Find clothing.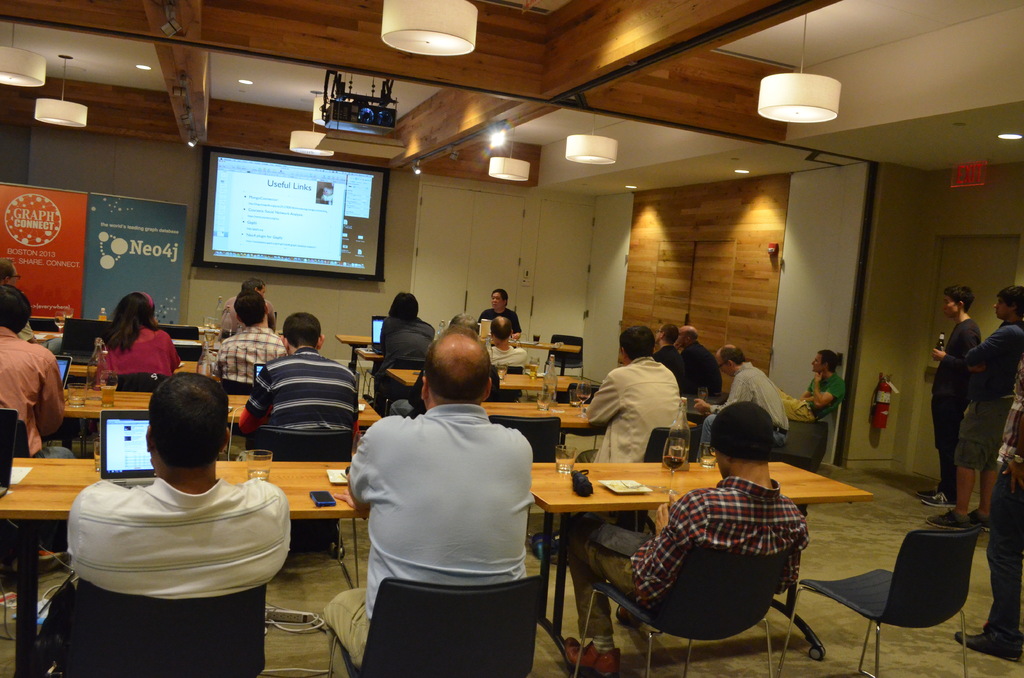
(left=330, top=402, right=540, bottom=670).
